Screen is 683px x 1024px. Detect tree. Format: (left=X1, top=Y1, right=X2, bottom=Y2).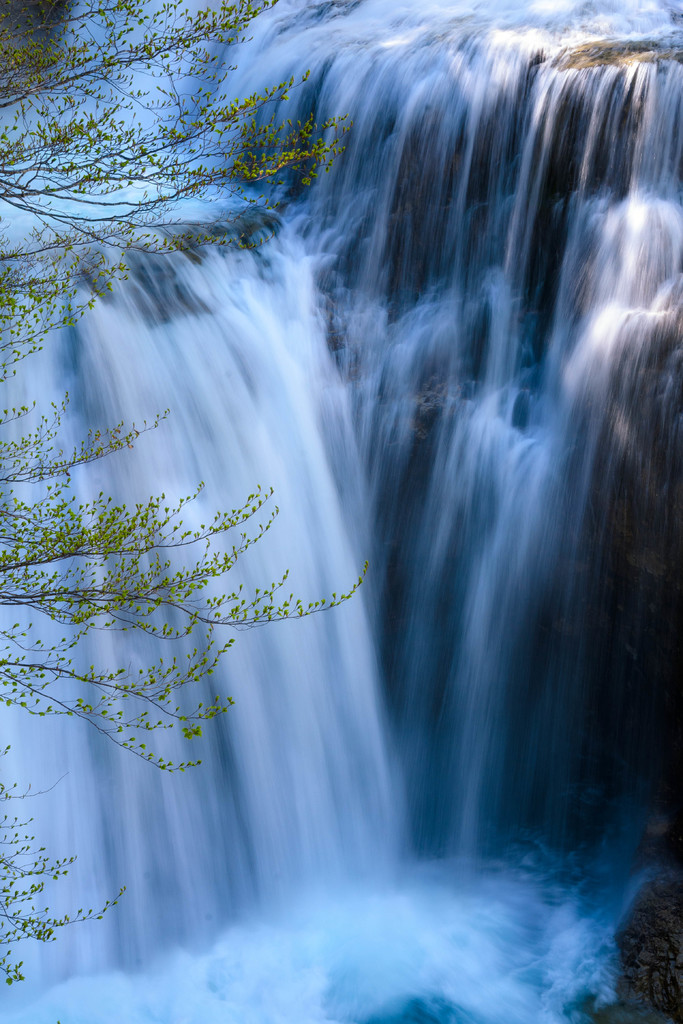
(left=3, top=4, right=368, bottom=988).
